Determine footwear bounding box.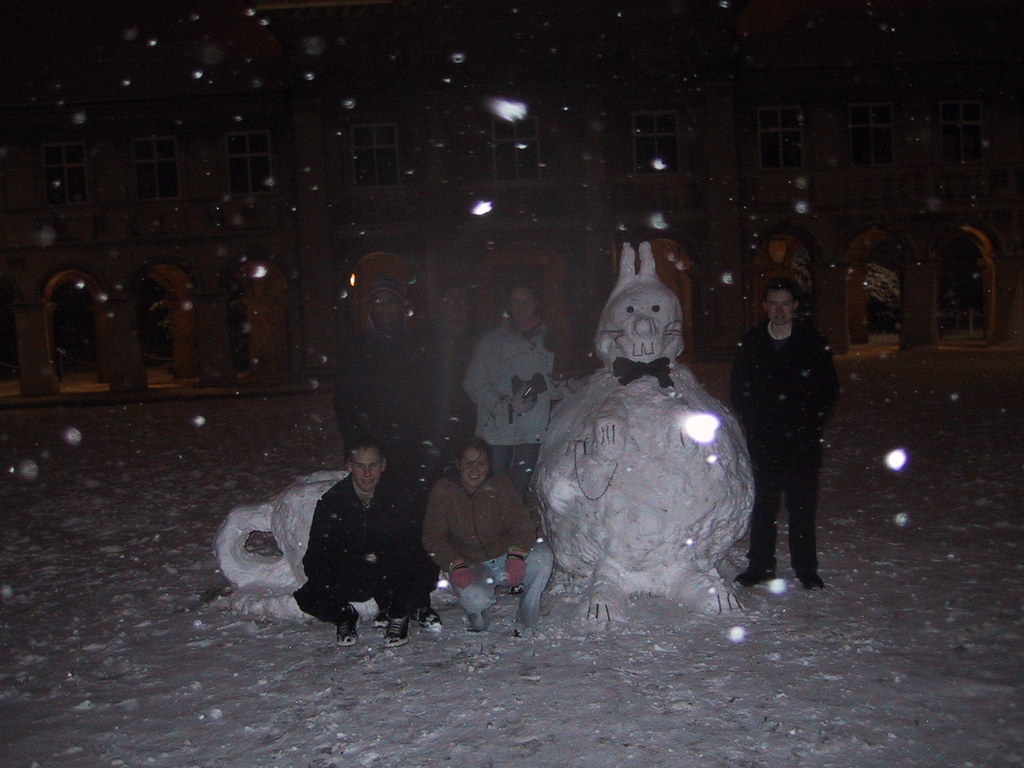
Determined: detection(463, 608, 488, 629).
